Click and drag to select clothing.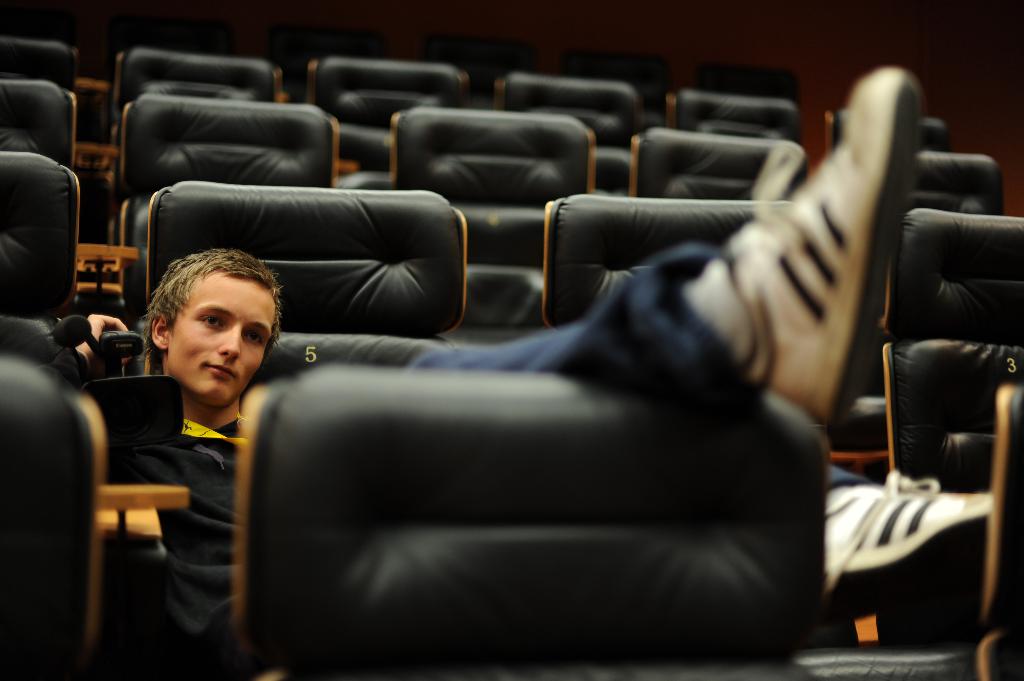
Selection: 113, 239, 850, 680.
